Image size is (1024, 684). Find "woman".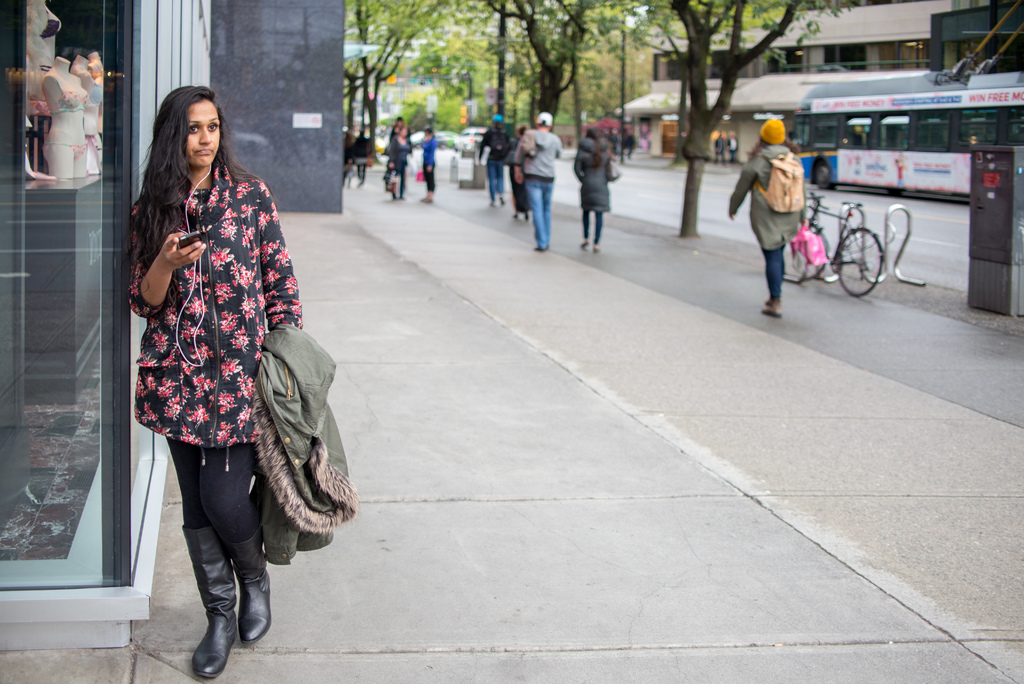
(x1=575, y1=125, x2=615, y2=252).
